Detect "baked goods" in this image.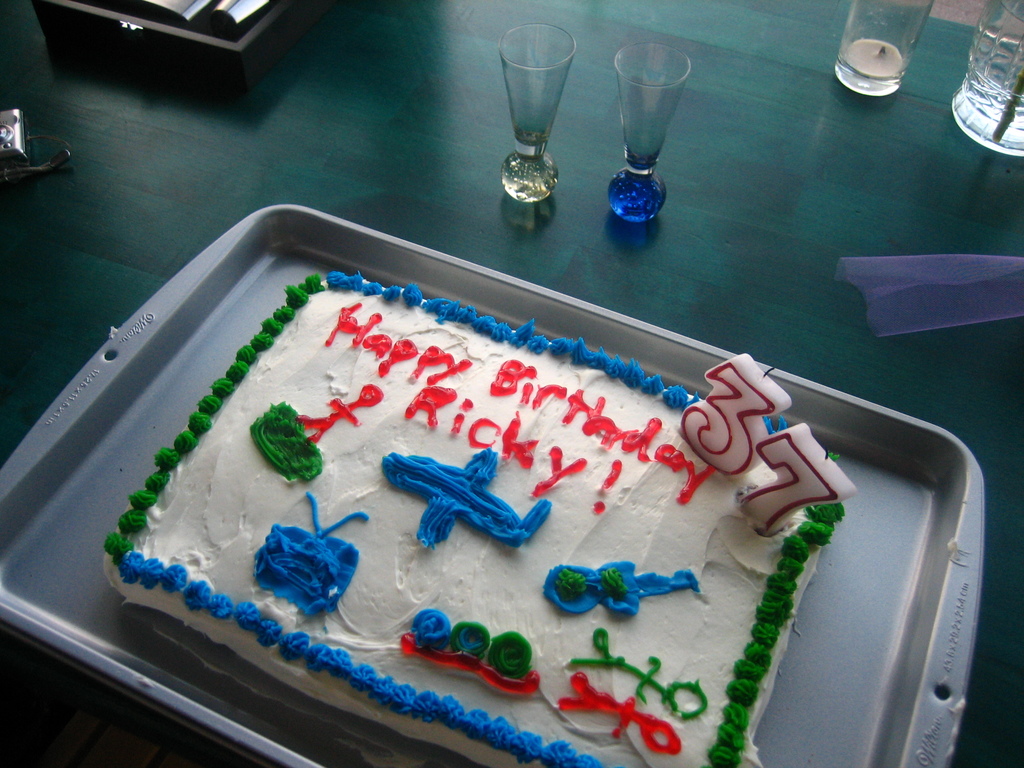
Detection: (left=105, top=276, right=849, bottom=767).
